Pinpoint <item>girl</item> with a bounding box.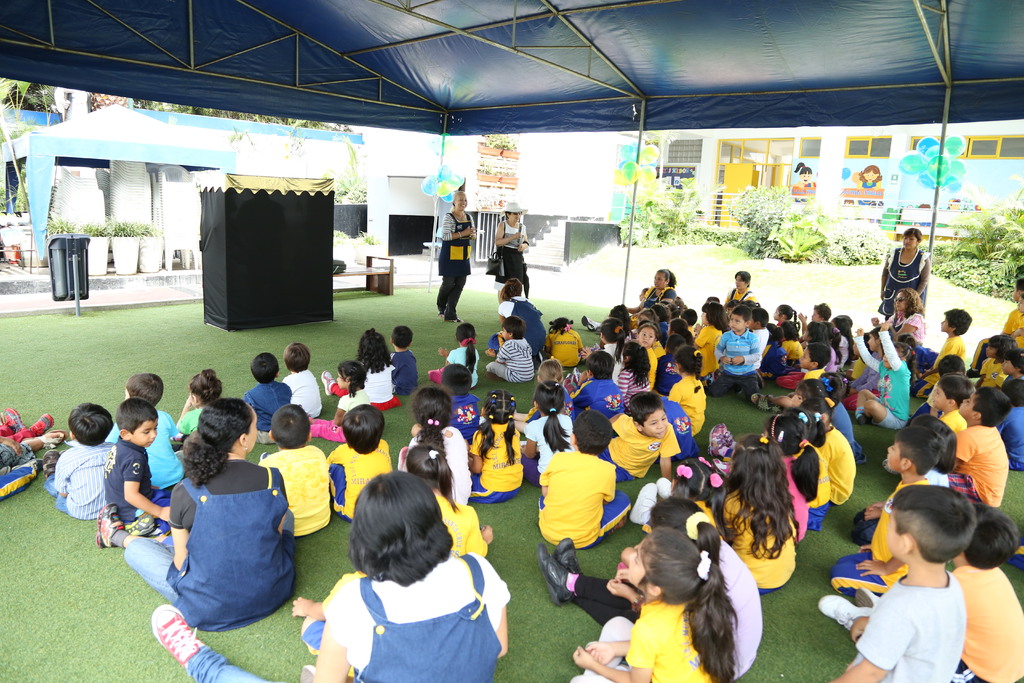
select_region(846, 322, 896, 388).
